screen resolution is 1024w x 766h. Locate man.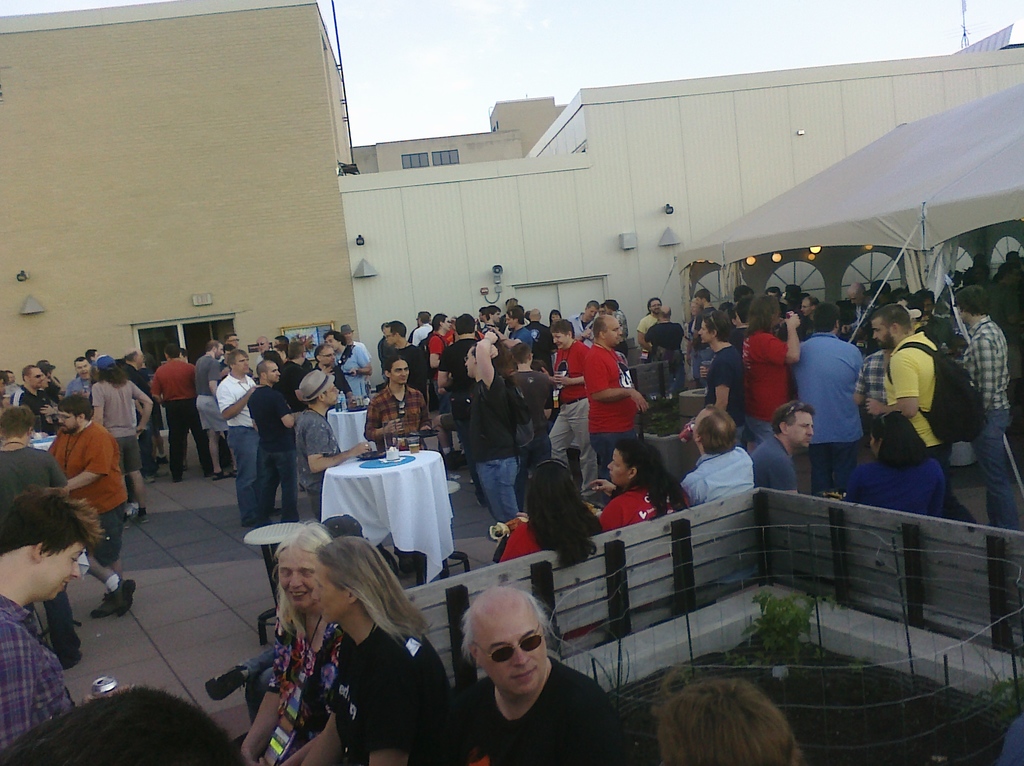
194, 341, 241, 482.
